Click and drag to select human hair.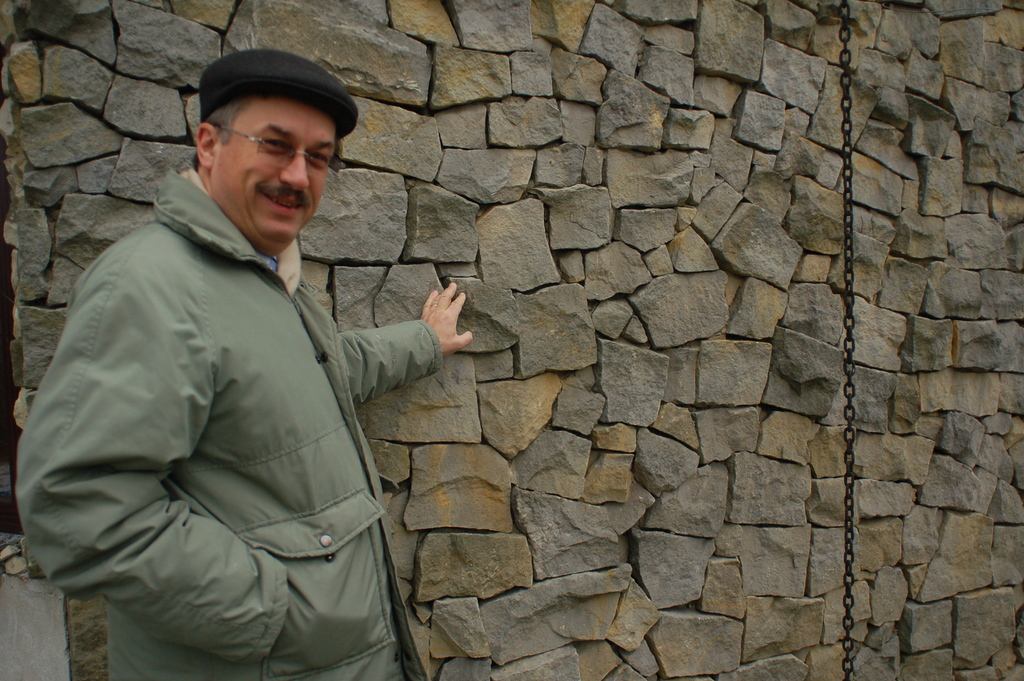
Selection: box=[191, 86, 251, 163].
